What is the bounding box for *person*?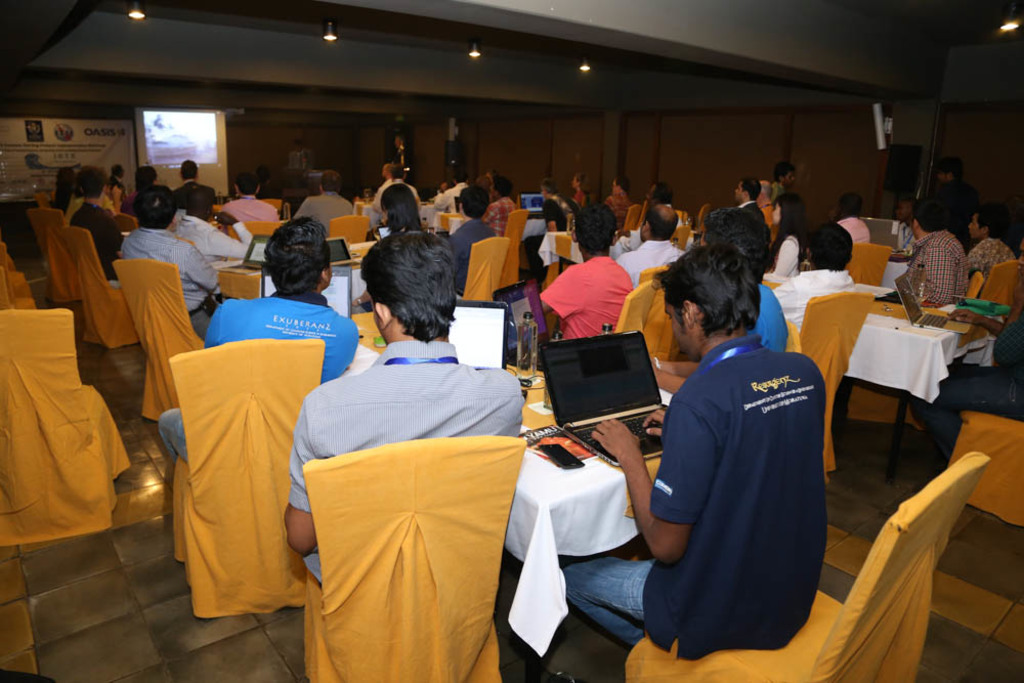
select_region(117, 166, 153, 215).
